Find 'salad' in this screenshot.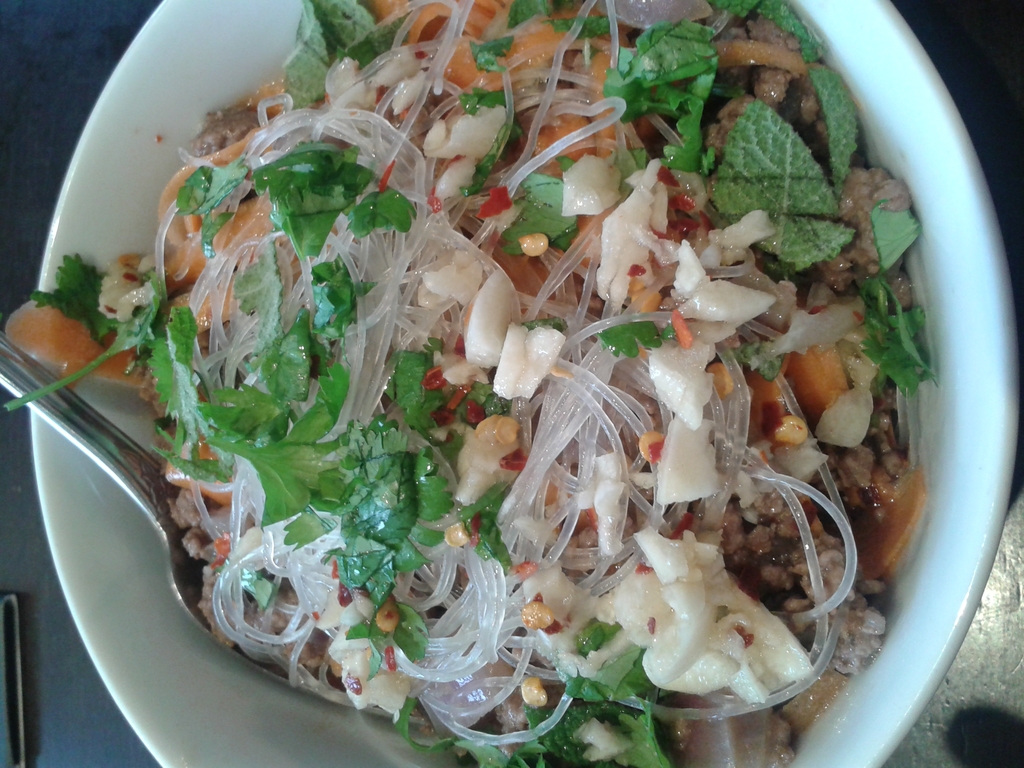
The bounding box for 'salad' is {"left": 8, "top": 0, "right": 925, "bottom": 767}.
